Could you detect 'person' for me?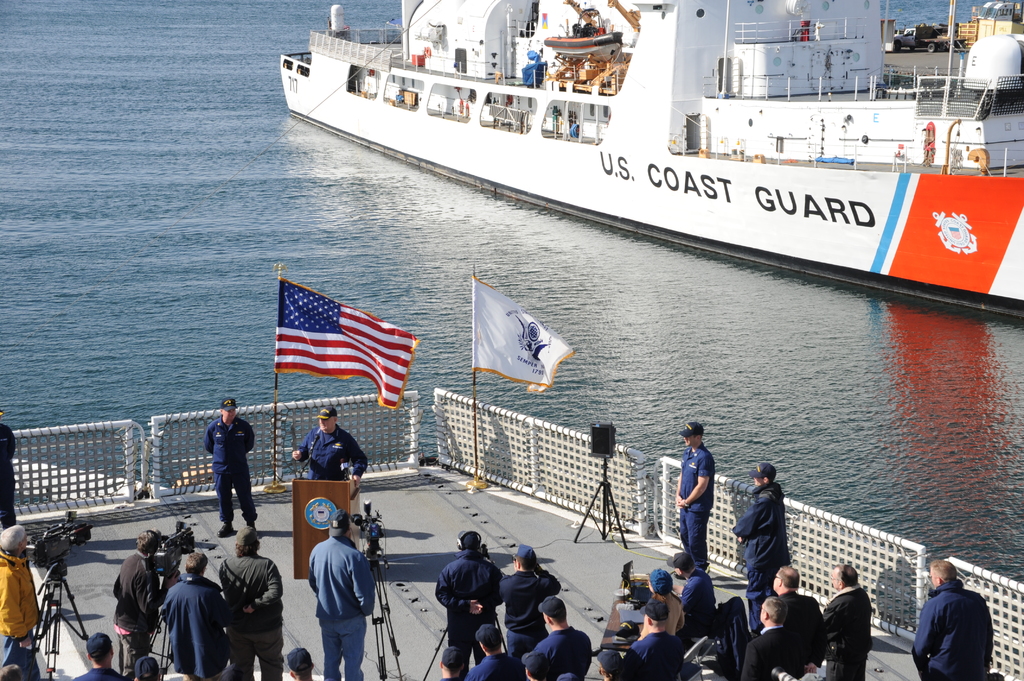
Detection result: <box>915,559,998,680</box>.
